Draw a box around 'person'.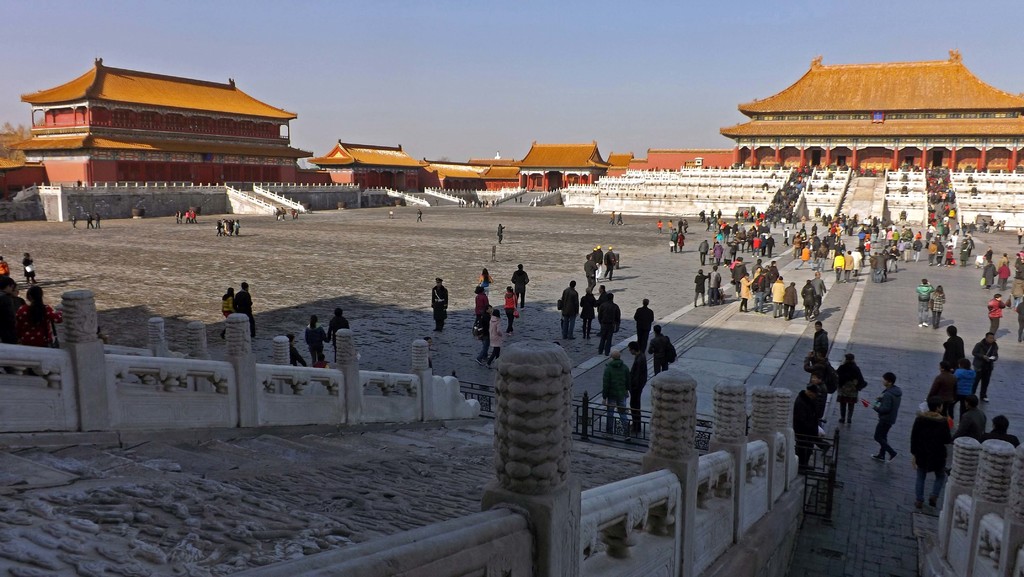
[796, 387, 818, 475].
